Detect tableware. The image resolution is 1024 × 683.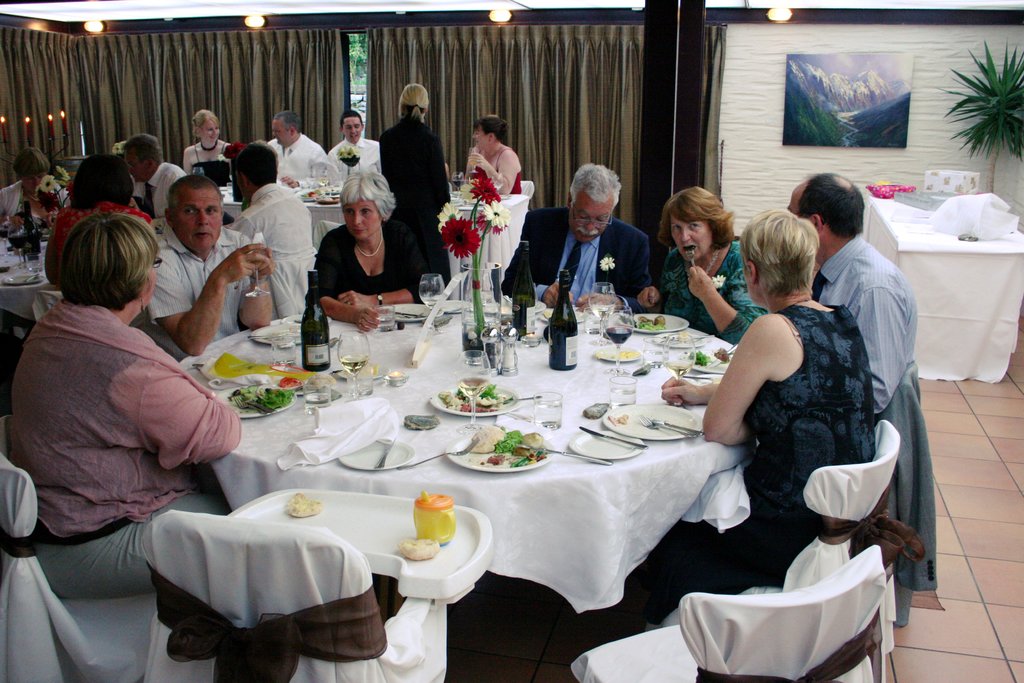
select_region(225, 485, 495, 606).
